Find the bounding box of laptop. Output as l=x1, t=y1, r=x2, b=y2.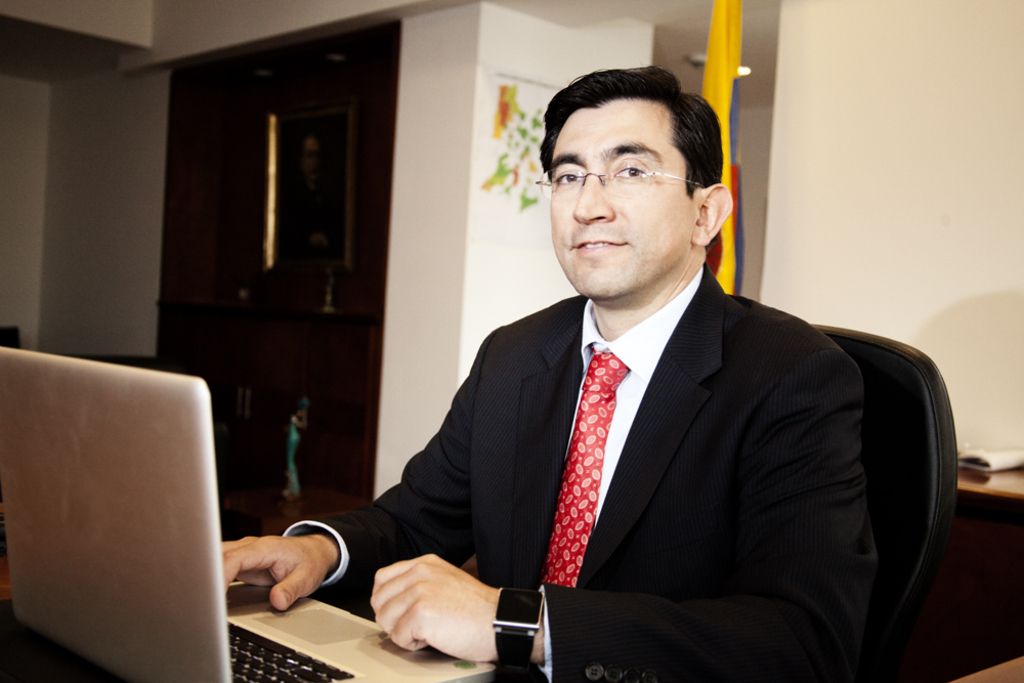
l=0, t=344, r=494, b=682.
